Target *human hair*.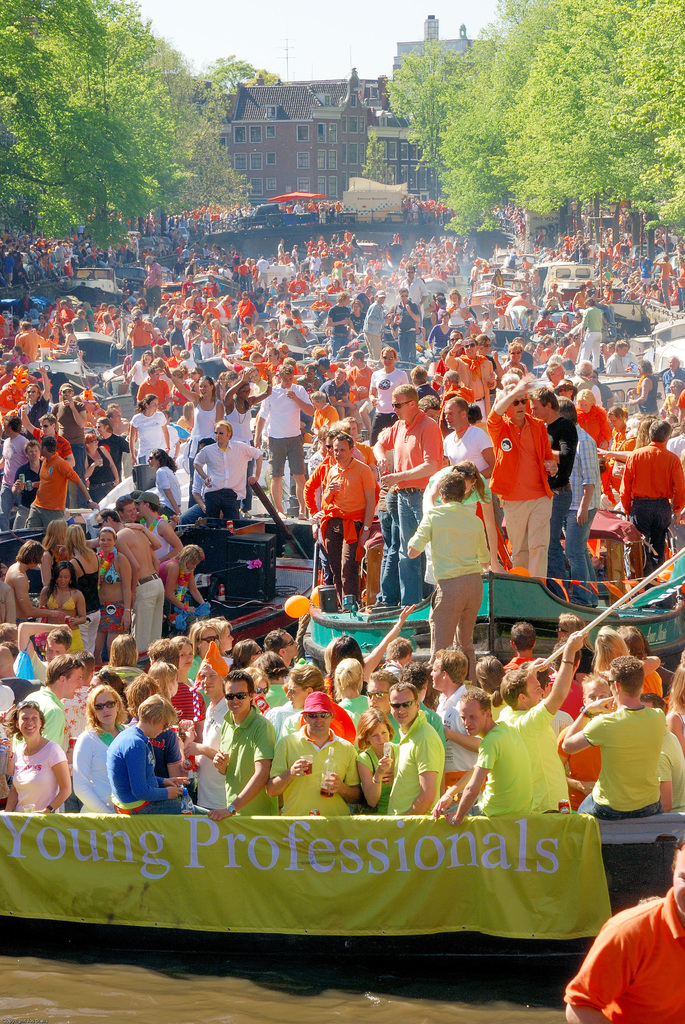
Target region: [436,469,464,504].
